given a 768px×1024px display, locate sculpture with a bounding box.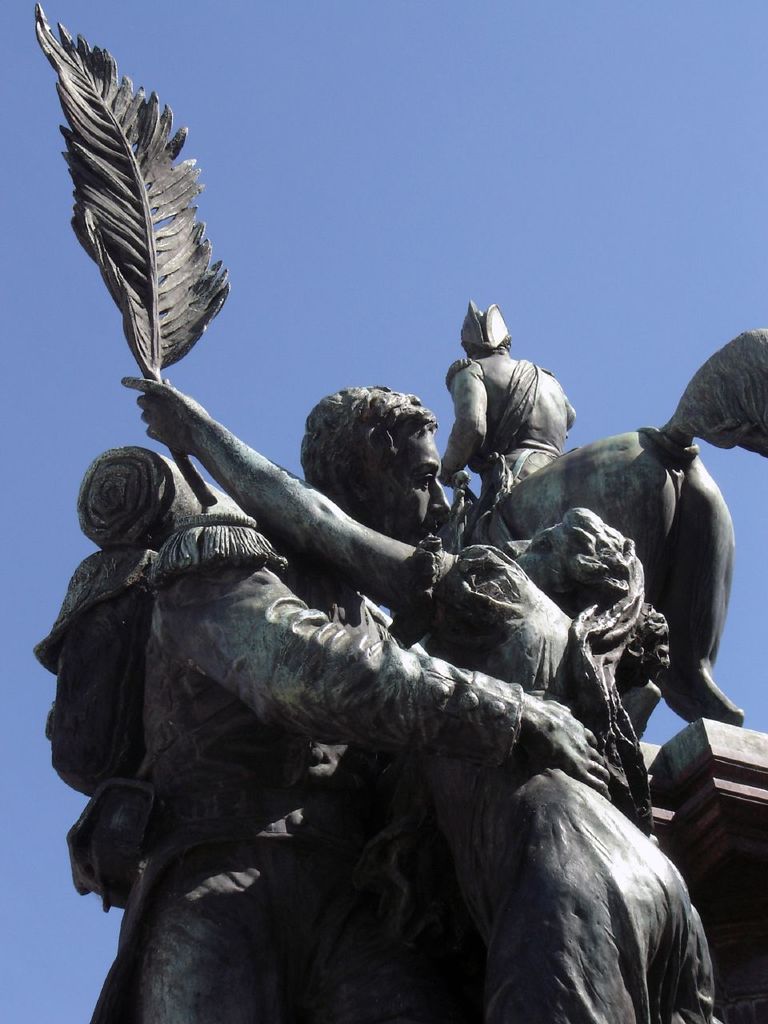
Located: (31, 0, 730, 1023).
